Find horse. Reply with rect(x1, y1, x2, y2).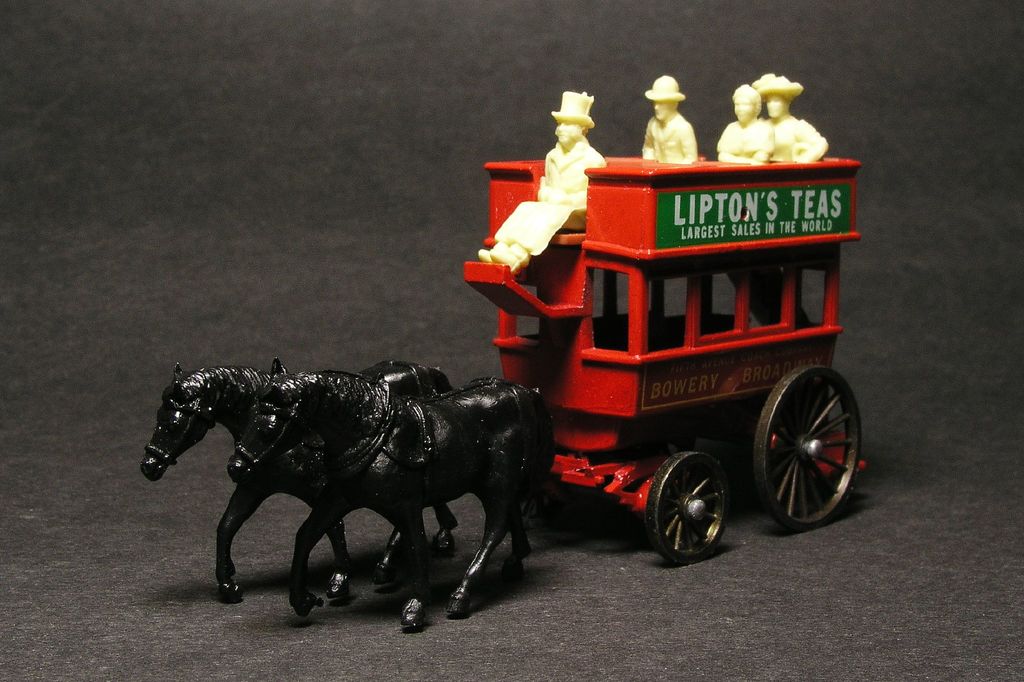
rect(227, 361, 559, 629).
